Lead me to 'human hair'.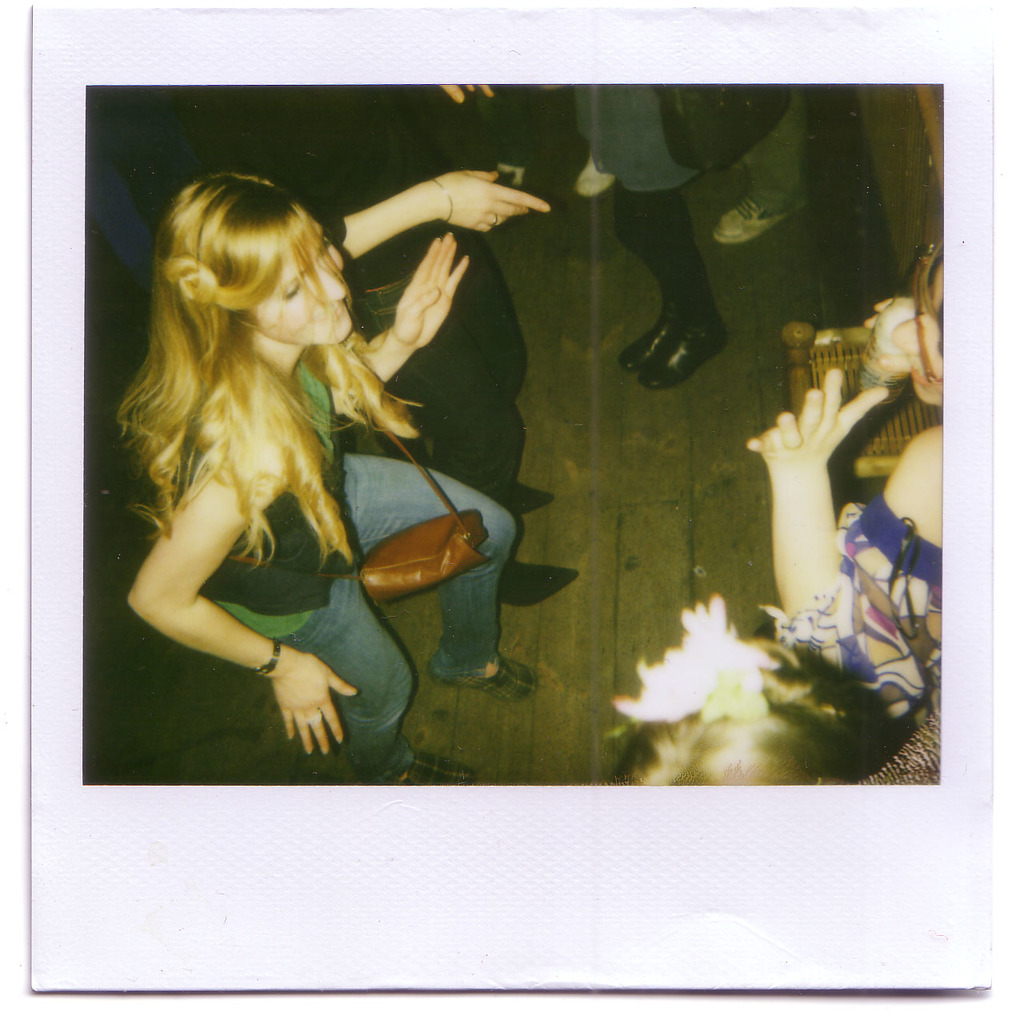
Lead to Rect(115, 160, 370, 581).
